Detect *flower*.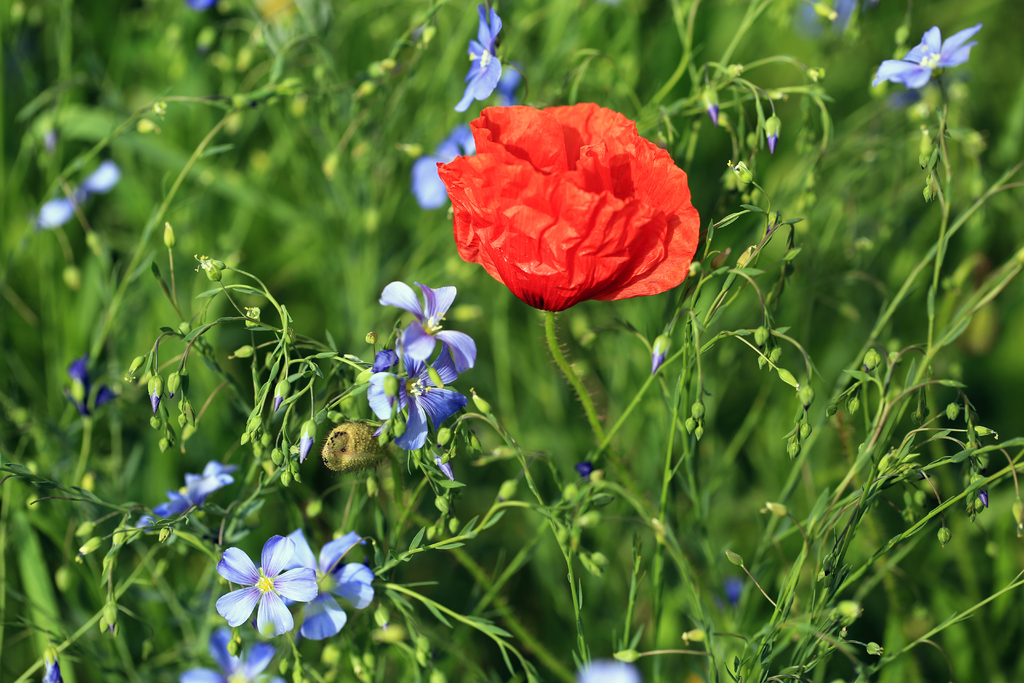
Detected at (x1=875, y1=25, x2=980, y2=90).
